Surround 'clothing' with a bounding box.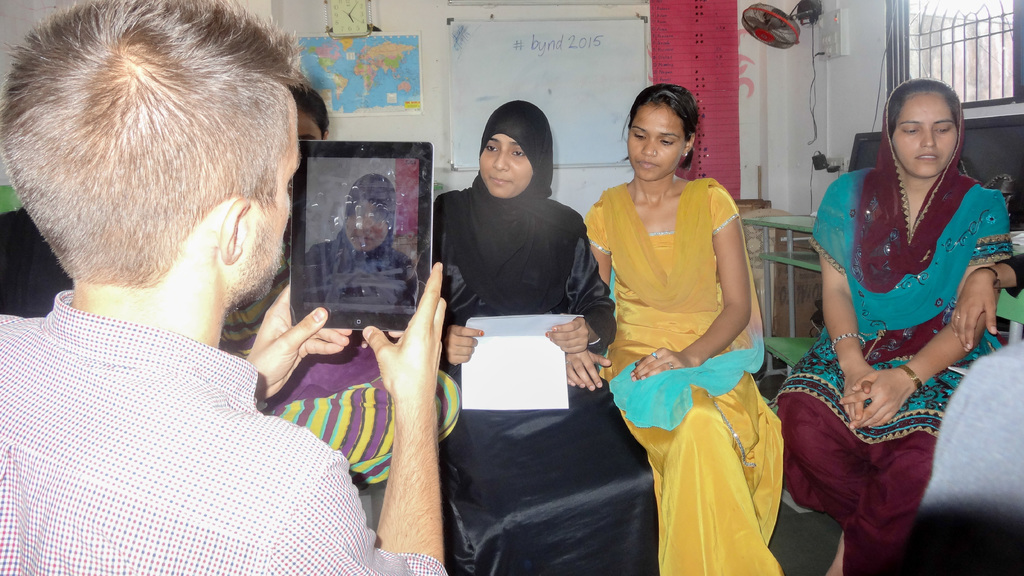
[8,209,386,567].
